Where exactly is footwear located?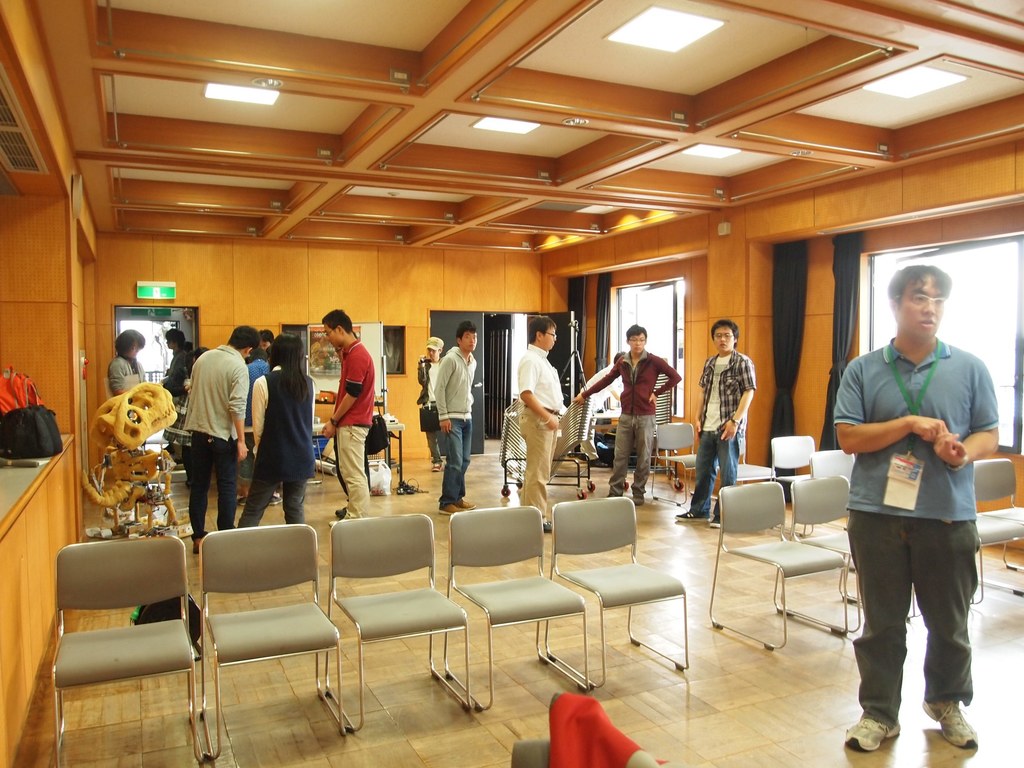
Its bounding box is 440,506,461,513.
